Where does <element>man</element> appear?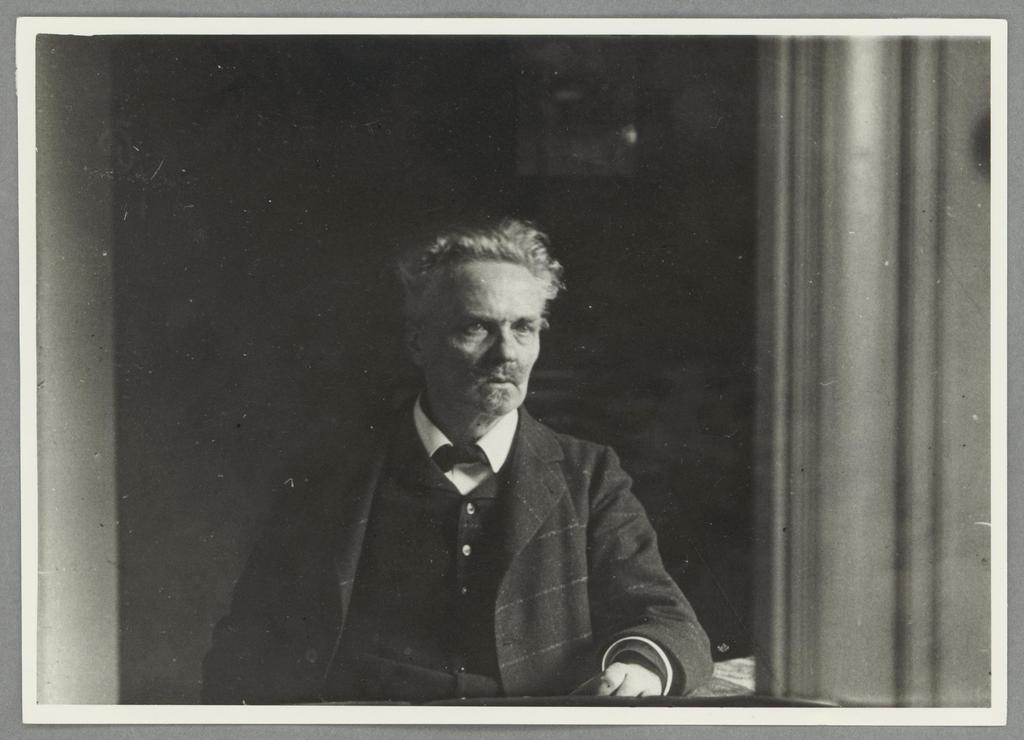
Appears at pyautogui.locateOnScreen(314, 221, 687, 727).
